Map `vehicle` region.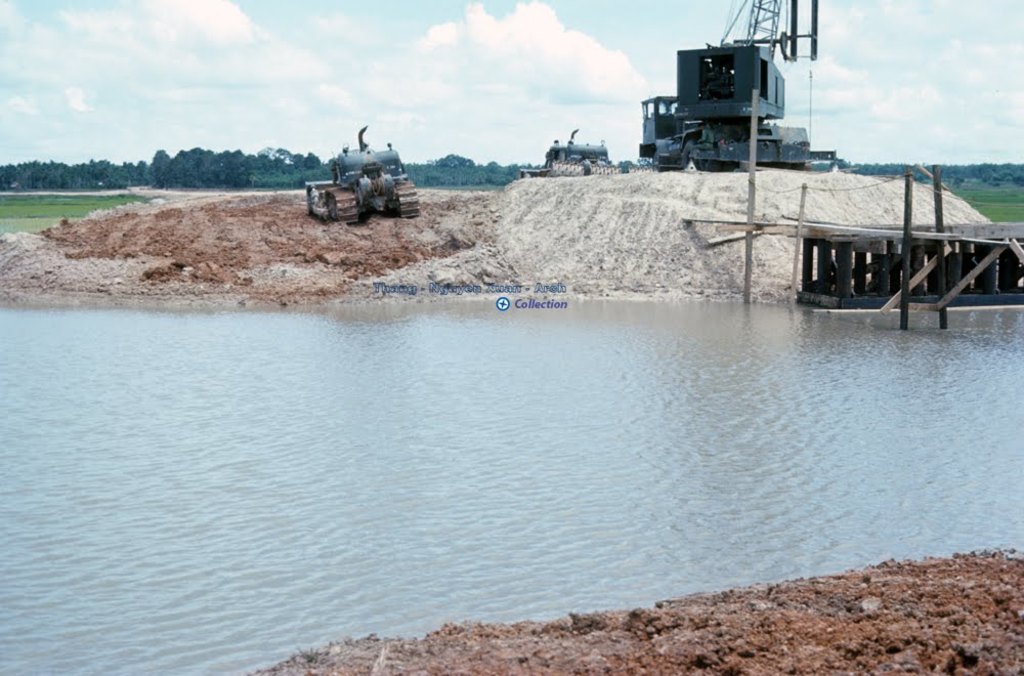
Mapped to pyautogui.locateOnScreen(297, 119, 420, 224).
